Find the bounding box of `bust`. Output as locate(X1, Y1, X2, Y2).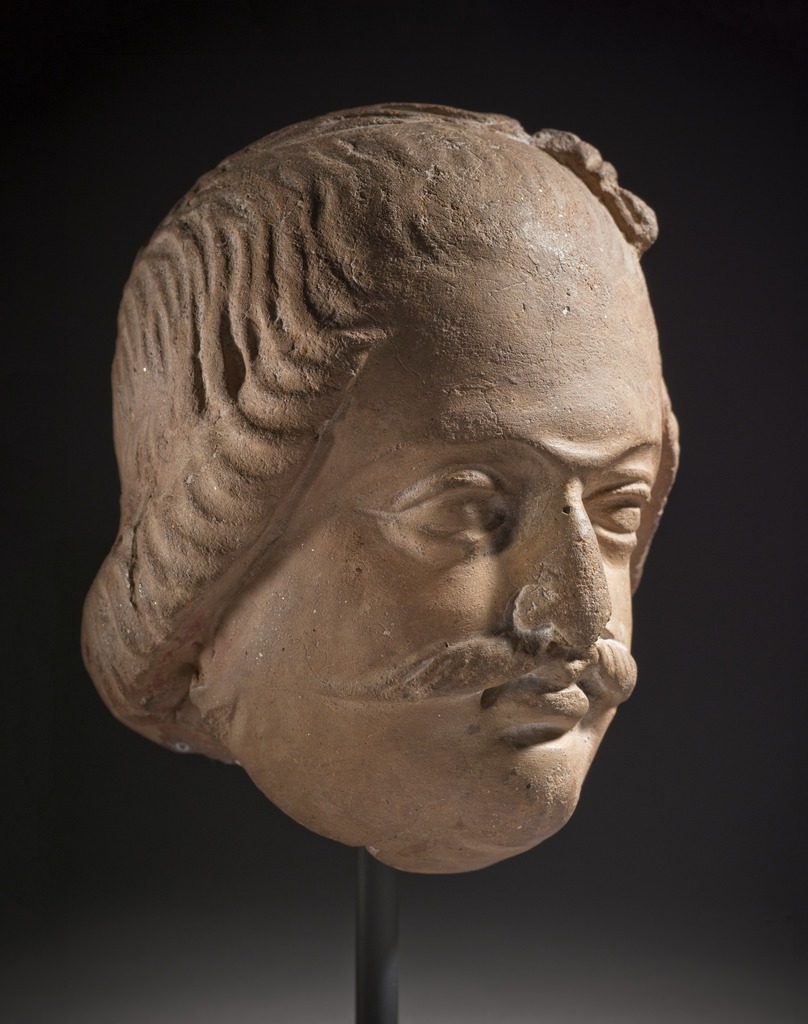
locate(83, 99, 678, 874).
